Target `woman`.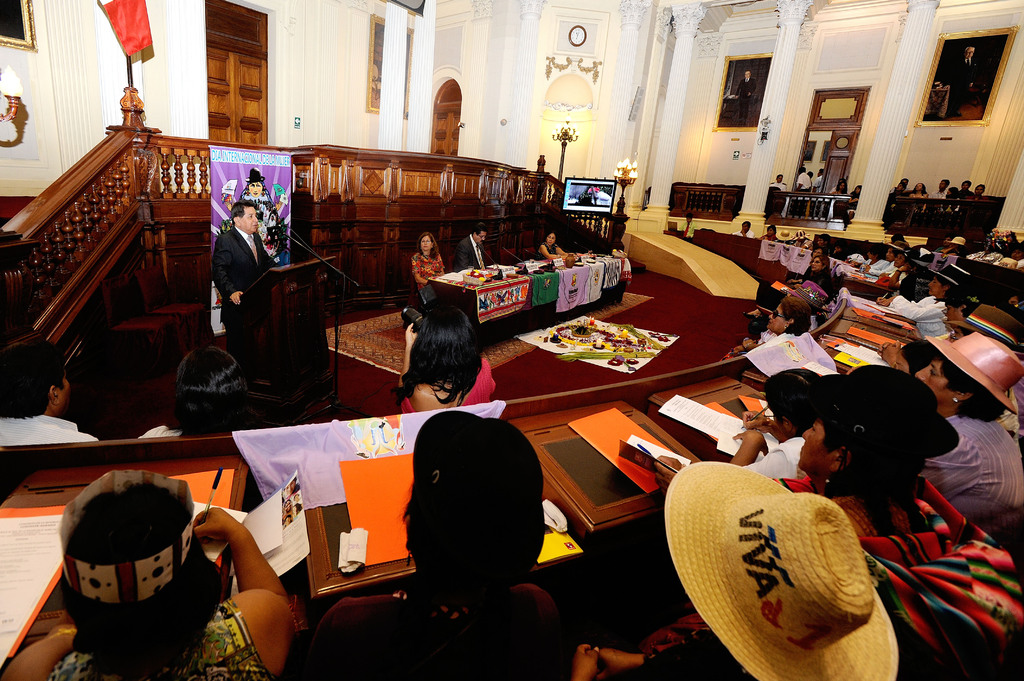
Target region: left=852, top=244, right=883, bottom=270.
